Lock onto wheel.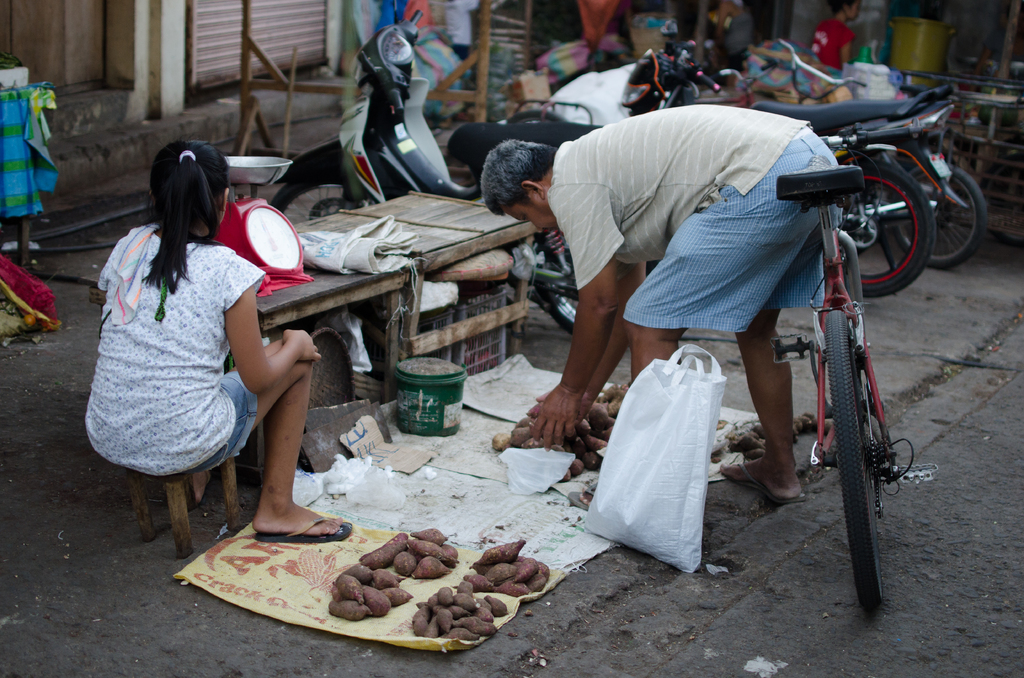
Locked: 504 111 564 124.
